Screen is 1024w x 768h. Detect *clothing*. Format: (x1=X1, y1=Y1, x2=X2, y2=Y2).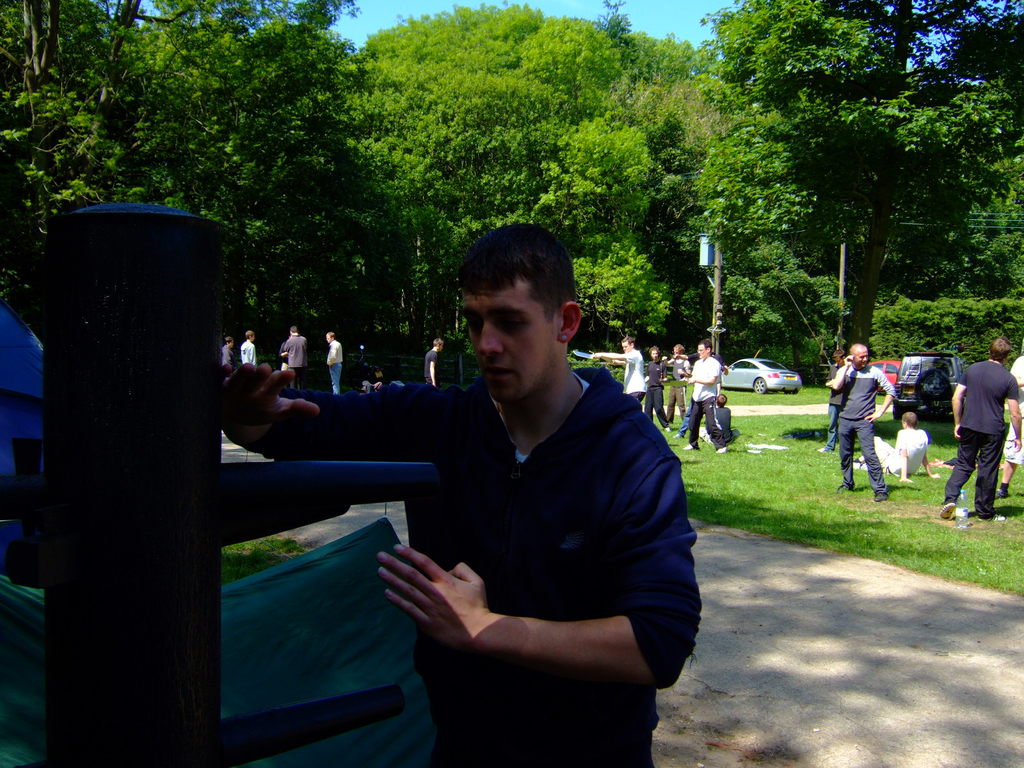
(x1=321, y1=333, x2=347, y2=390).
